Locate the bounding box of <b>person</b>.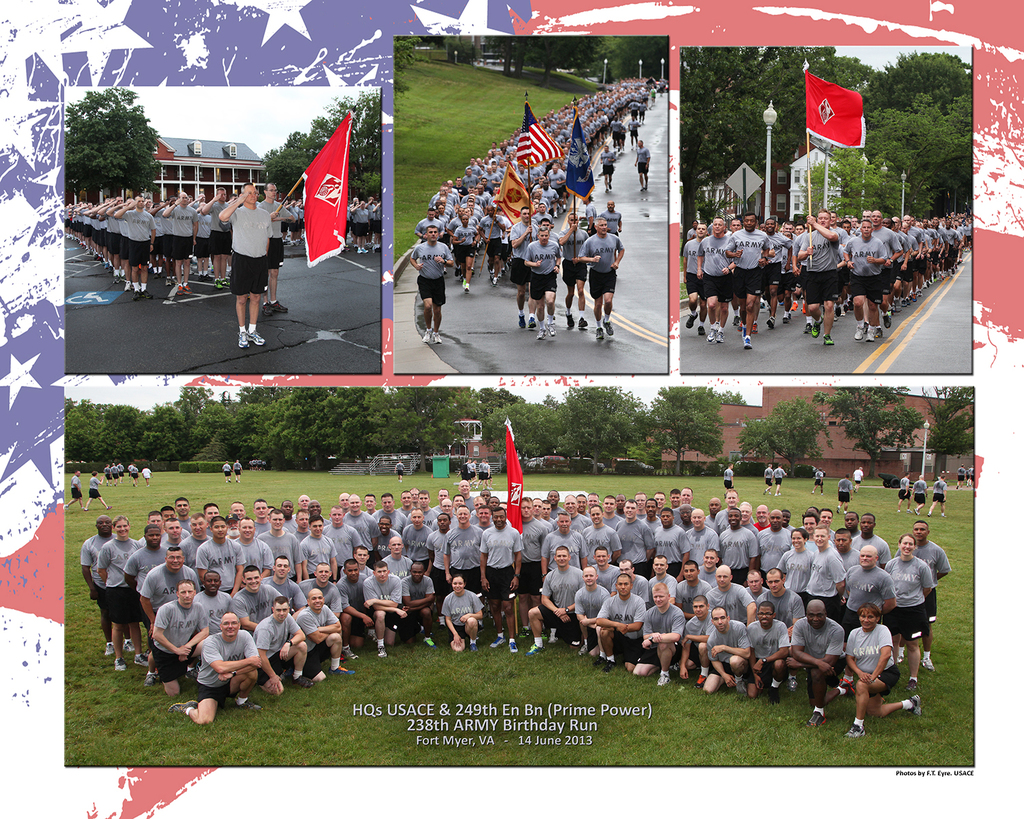
Bounding box: 468 496 495 524.
